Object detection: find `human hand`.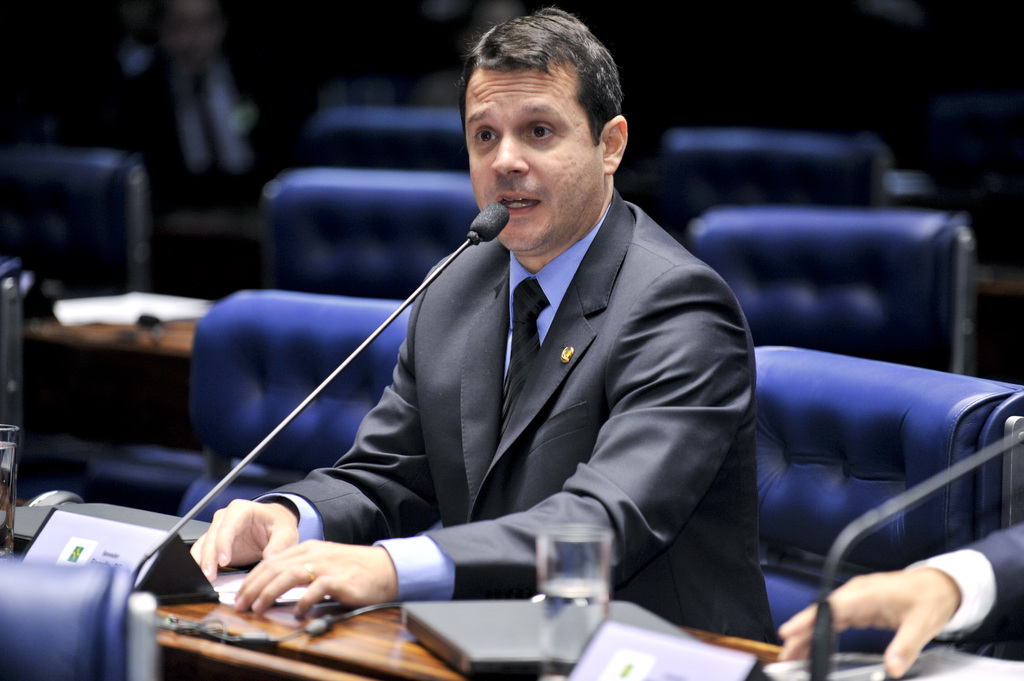
pyautogui.locateOnScreen(796, 553, 1011, 674).
